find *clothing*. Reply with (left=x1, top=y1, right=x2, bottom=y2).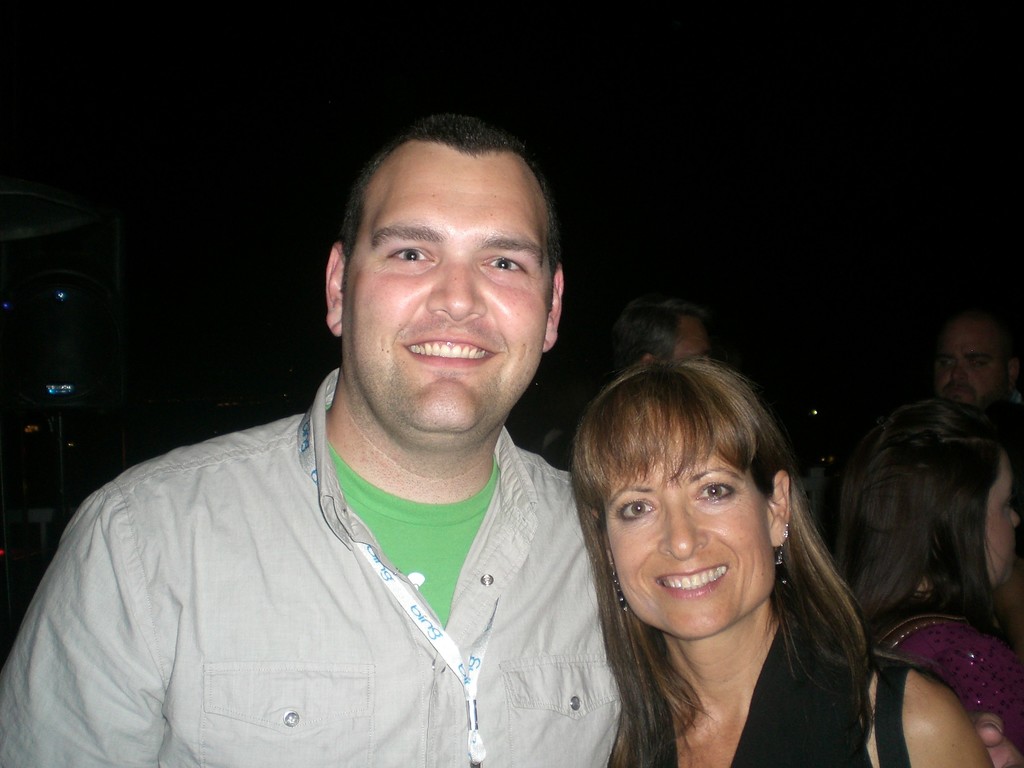
(left=874, top=609, right=1023, bottom=744).
